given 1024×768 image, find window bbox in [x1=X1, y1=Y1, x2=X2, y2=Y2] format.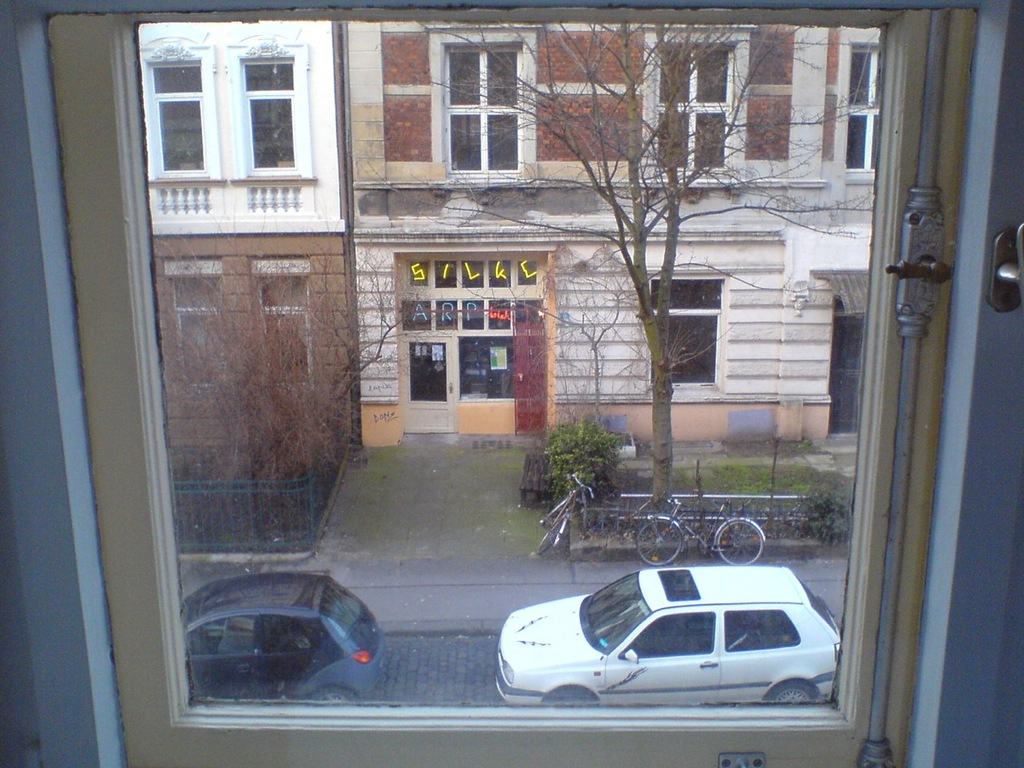
[x1=639, y1=270, x2=731, y2=402].
